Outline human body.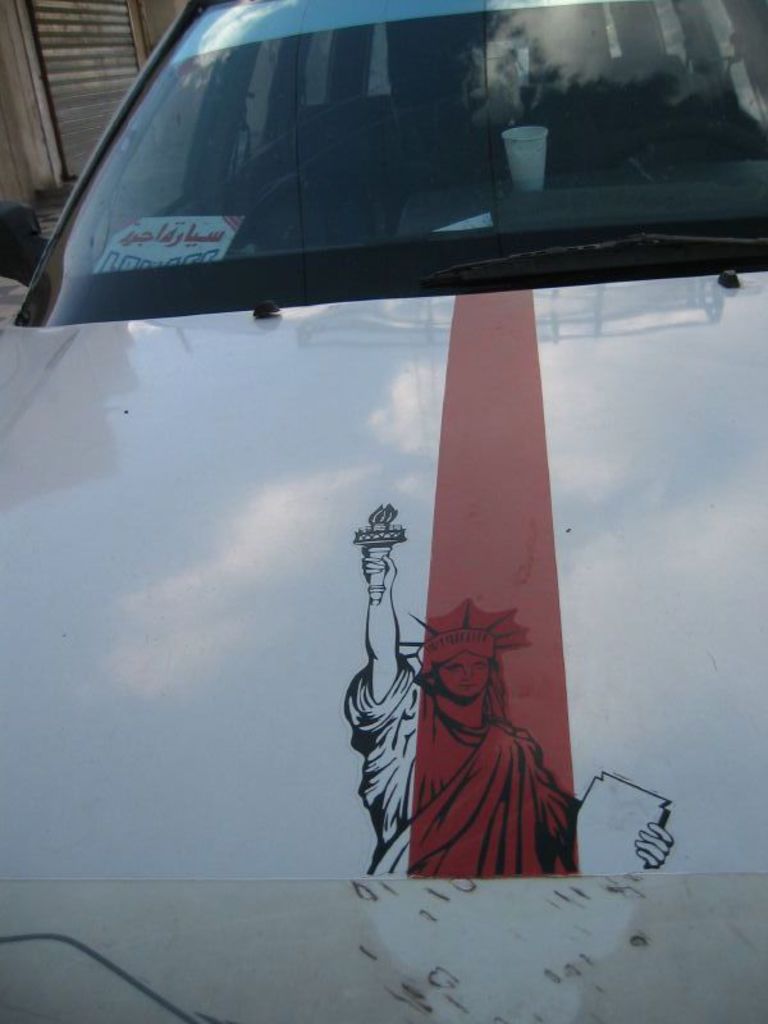
Outline: {"left": 352, "top": 392, "right": 590, "bottom": 890}.
